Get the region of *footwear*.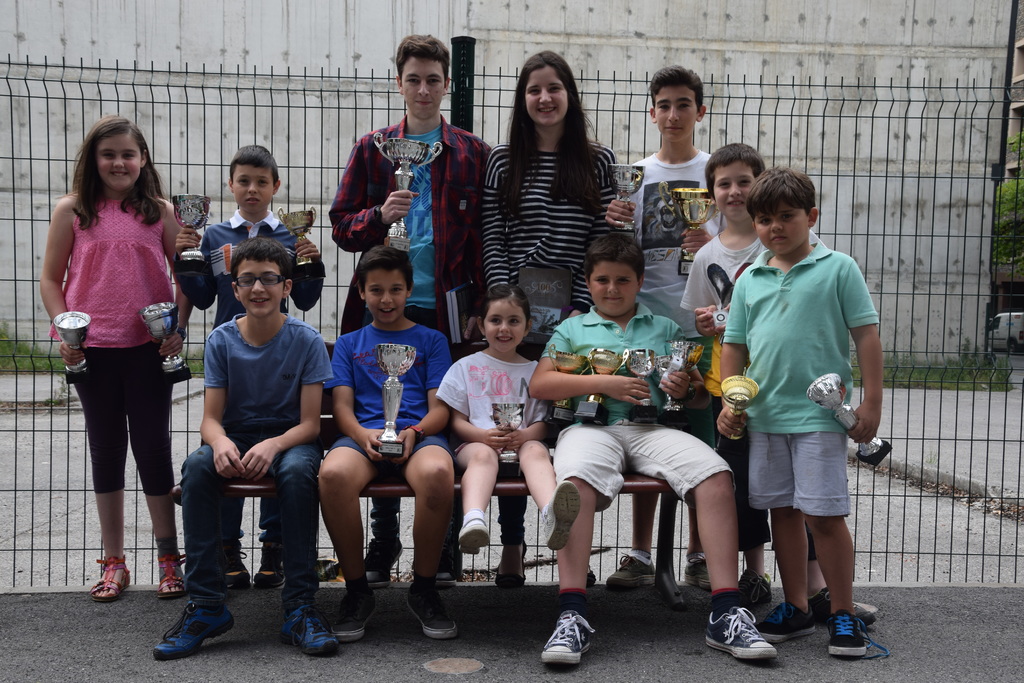
pyautogui.locateOnScreen(703, 608, 781, 657).
